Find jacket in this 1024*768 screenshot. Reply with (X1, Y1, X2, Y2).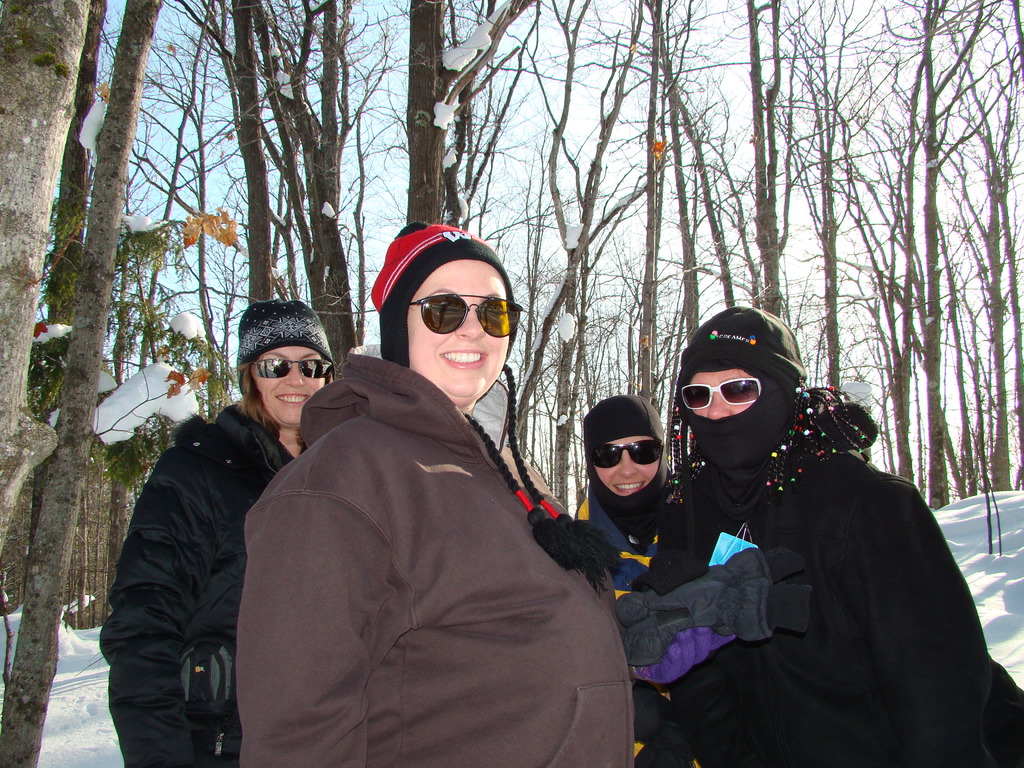
(228, 340, 639, 765).
